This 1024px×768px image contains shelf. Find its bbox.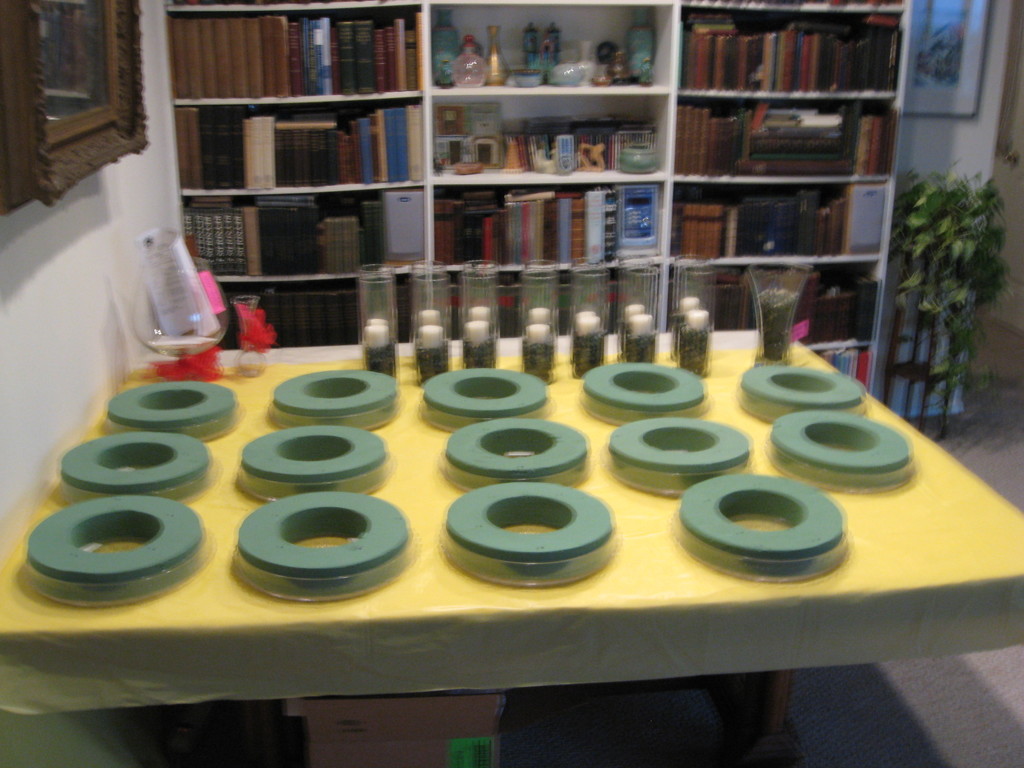
bbox=[678, 265, 893, 360].
